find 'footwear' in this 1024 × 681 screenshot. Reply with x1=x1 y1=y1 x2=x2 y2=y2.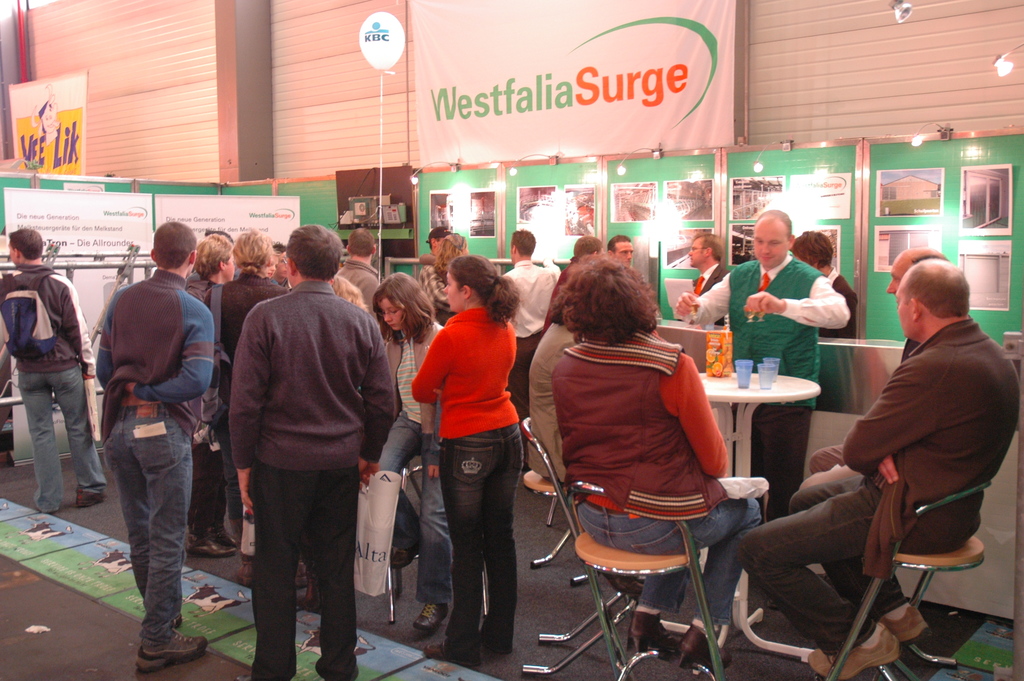
x1=142 y1=589 x2=191 y2=628.
